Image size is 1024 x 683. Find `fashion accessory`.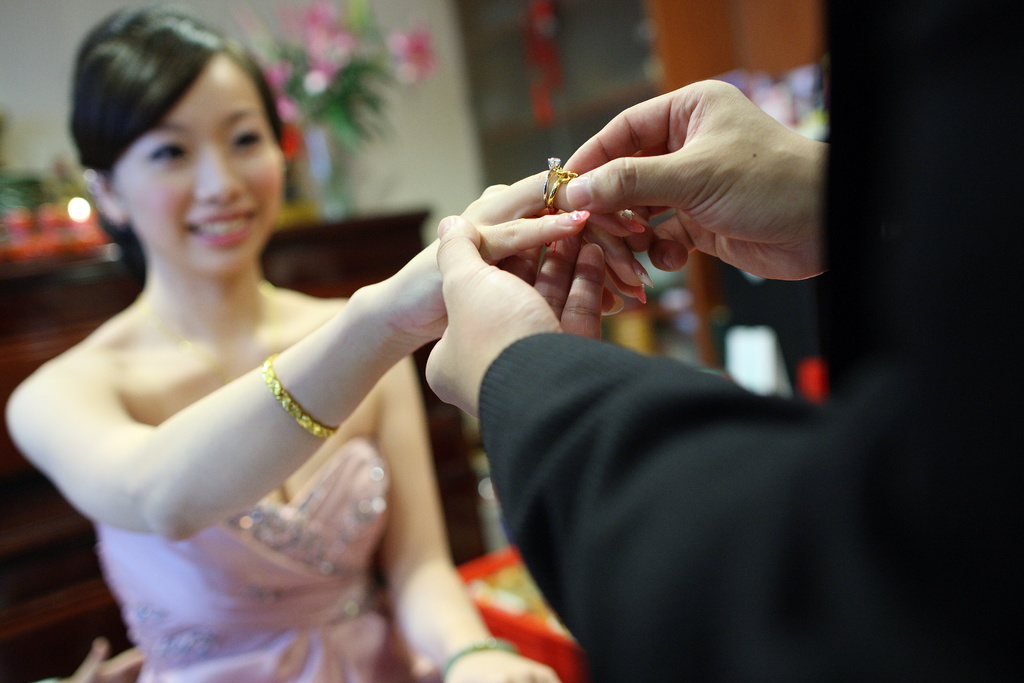
BBox(545, 158, 575, 215).
